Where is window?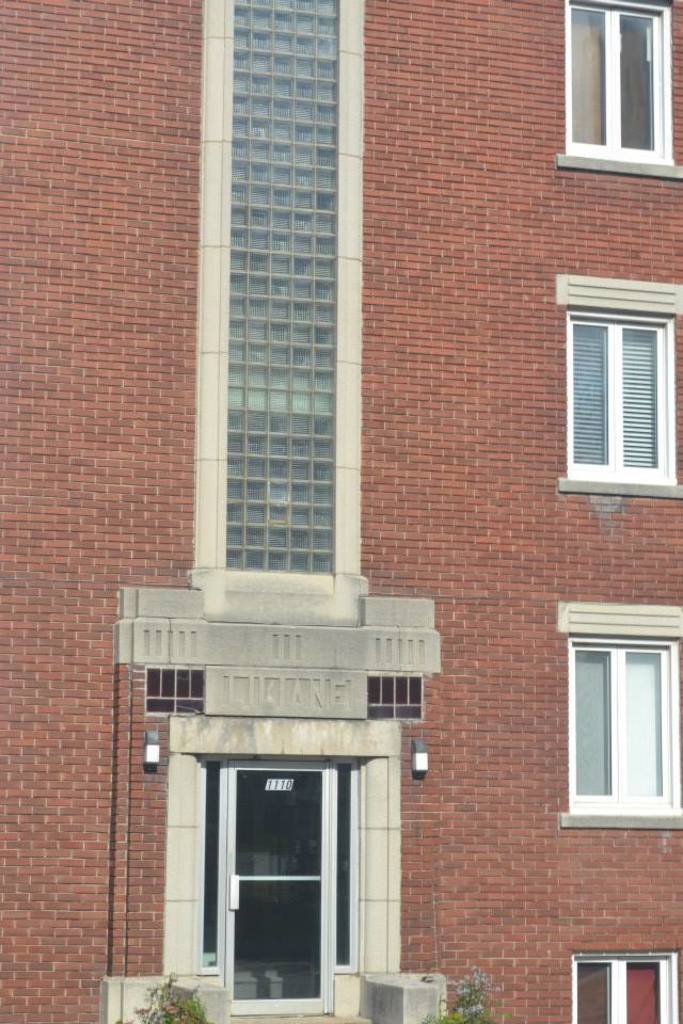
[573, 951, 682, 1023].
